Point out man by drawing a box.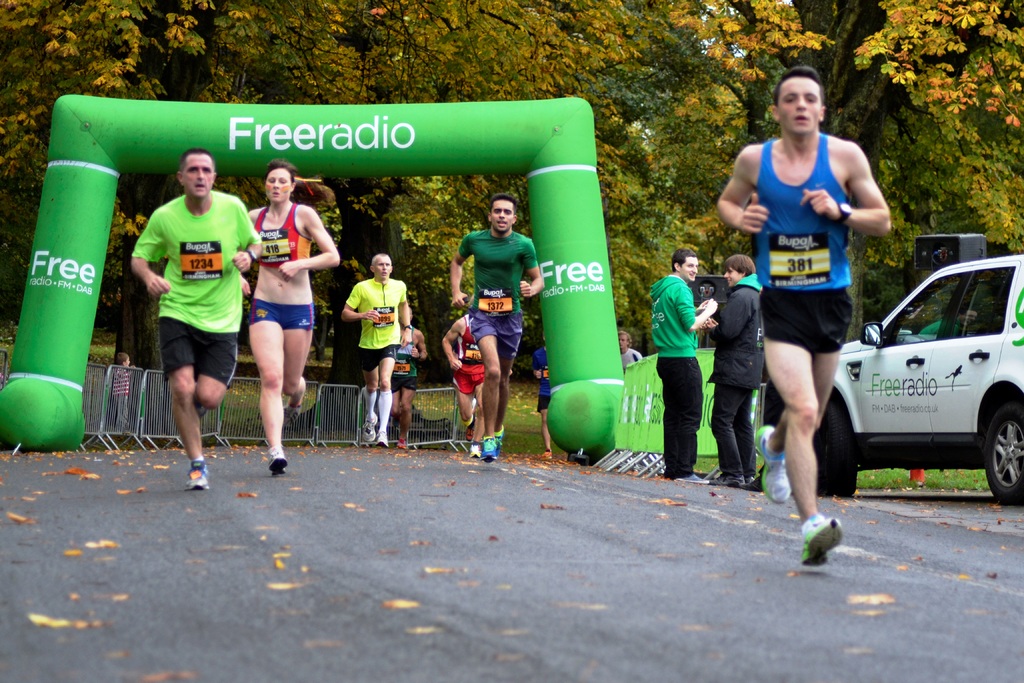
pyautogui.locateOnScreen(442, 310, 487, 461).
